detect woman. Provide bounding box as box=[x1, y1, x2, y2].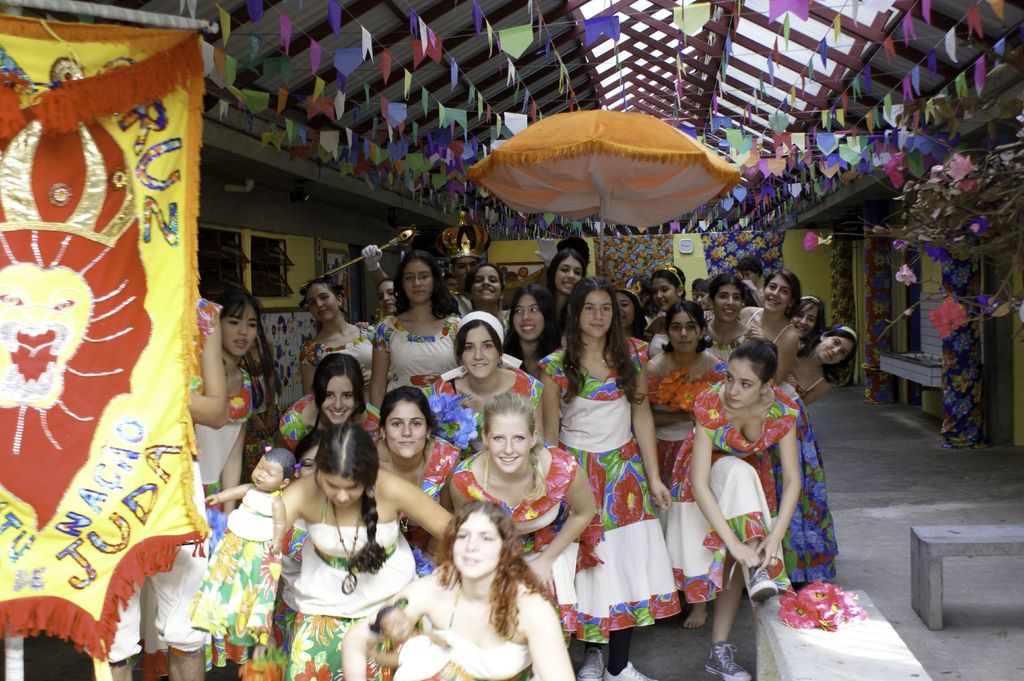
box=[199, 282, 254, 524].
